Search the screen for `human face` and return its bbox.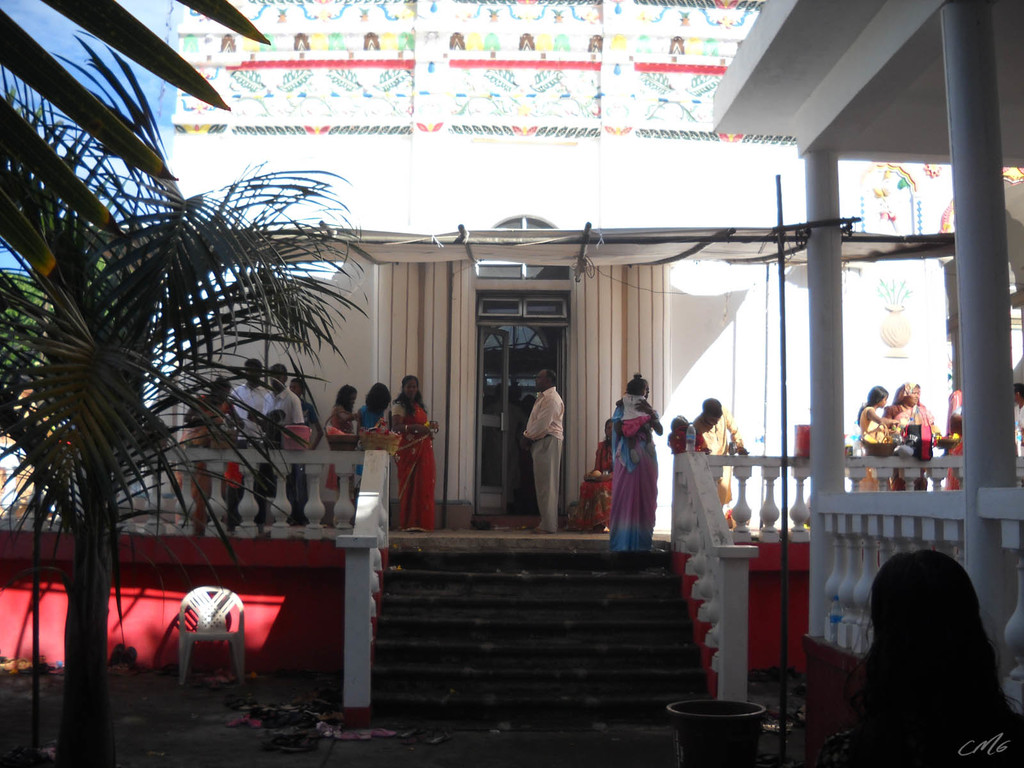
Found: 215/390/228/404.
